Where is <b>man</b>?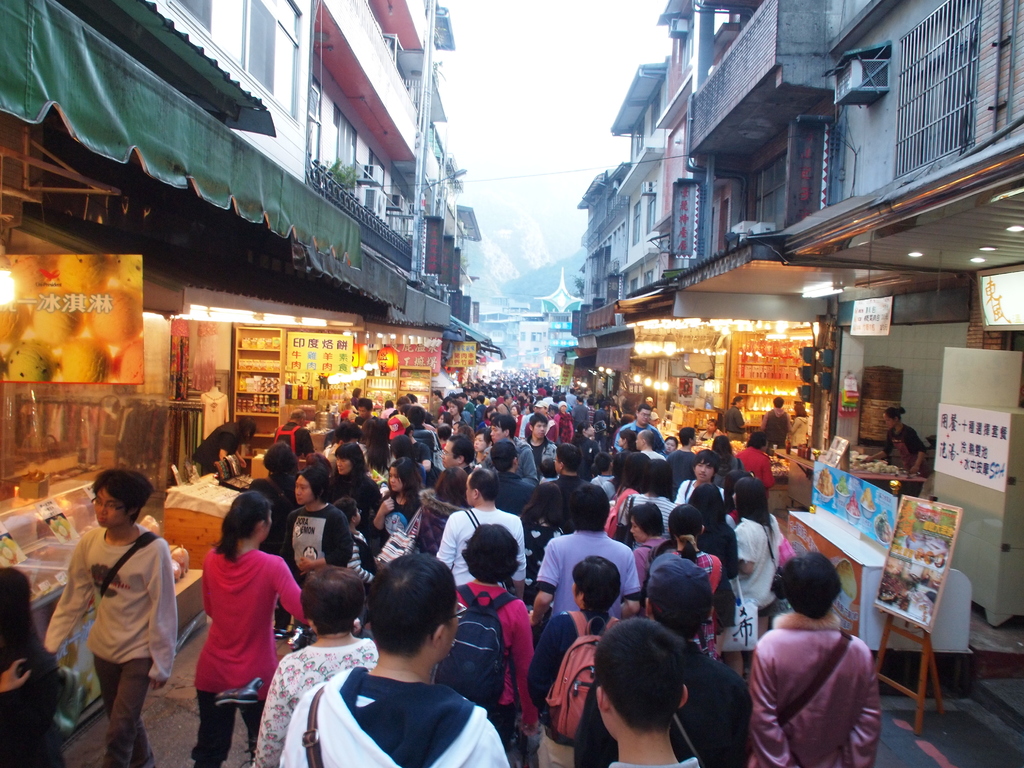
<box>488,441,534,509</box>.
